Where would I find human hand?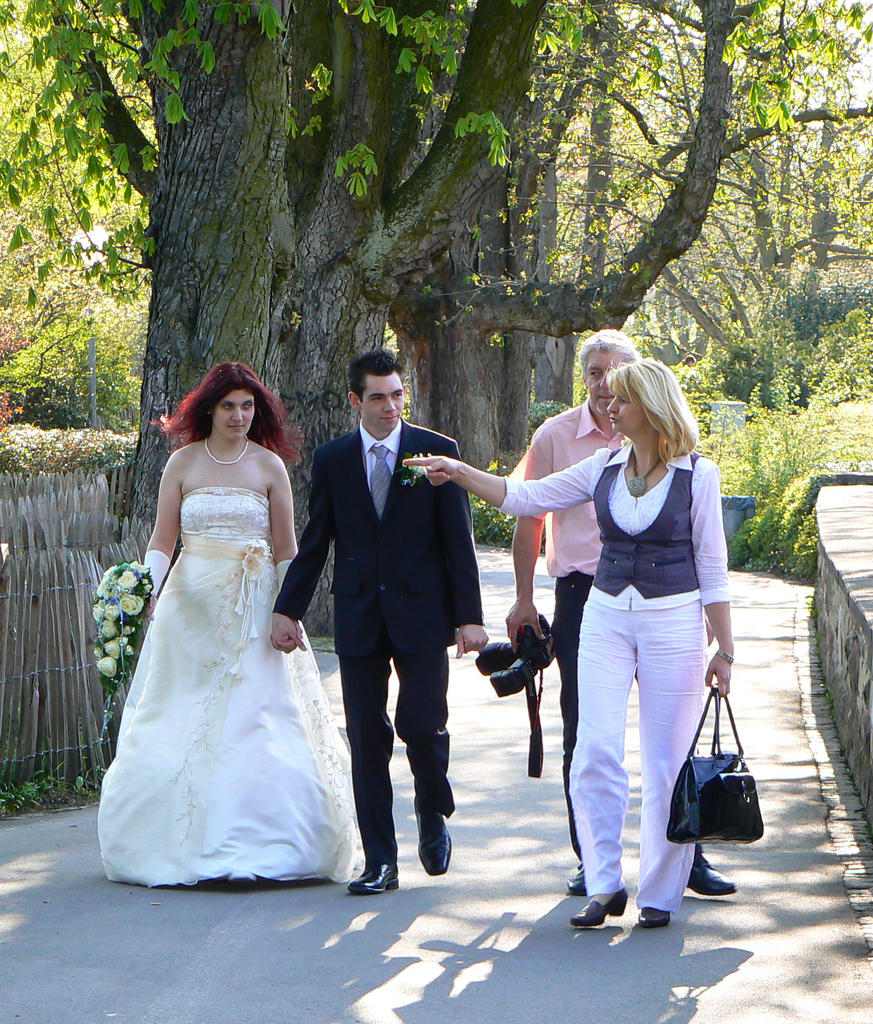
At left=705, top=652, right=737, bottom=701.
